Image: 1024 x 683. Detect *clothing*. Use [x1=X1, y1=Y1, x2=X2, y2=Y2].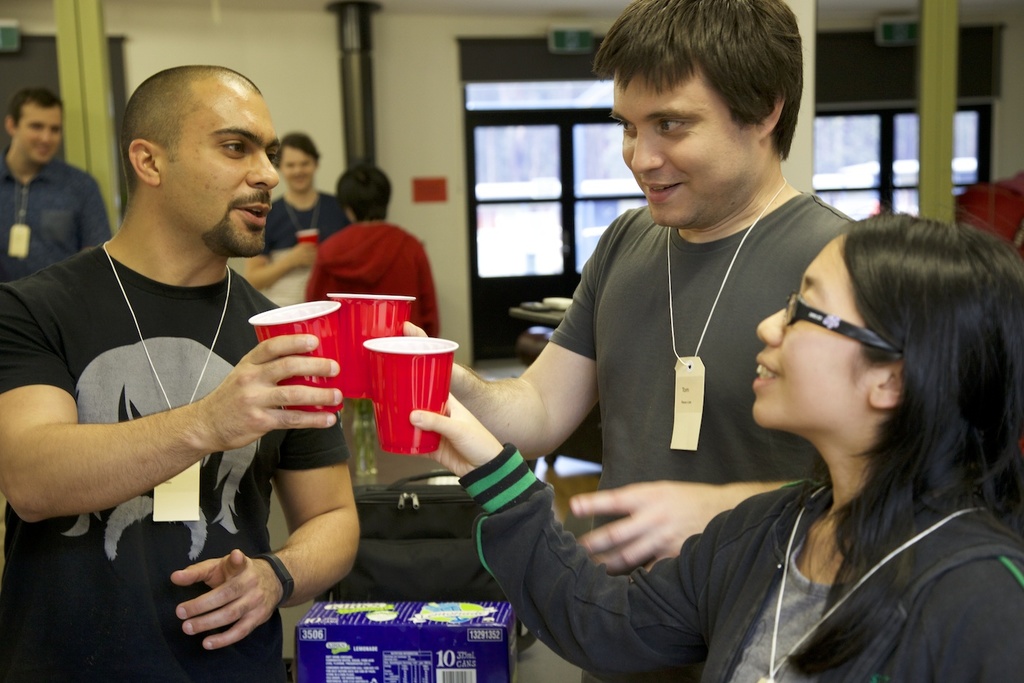
[x1=454, y1=439, x2=1023, y2=682].
